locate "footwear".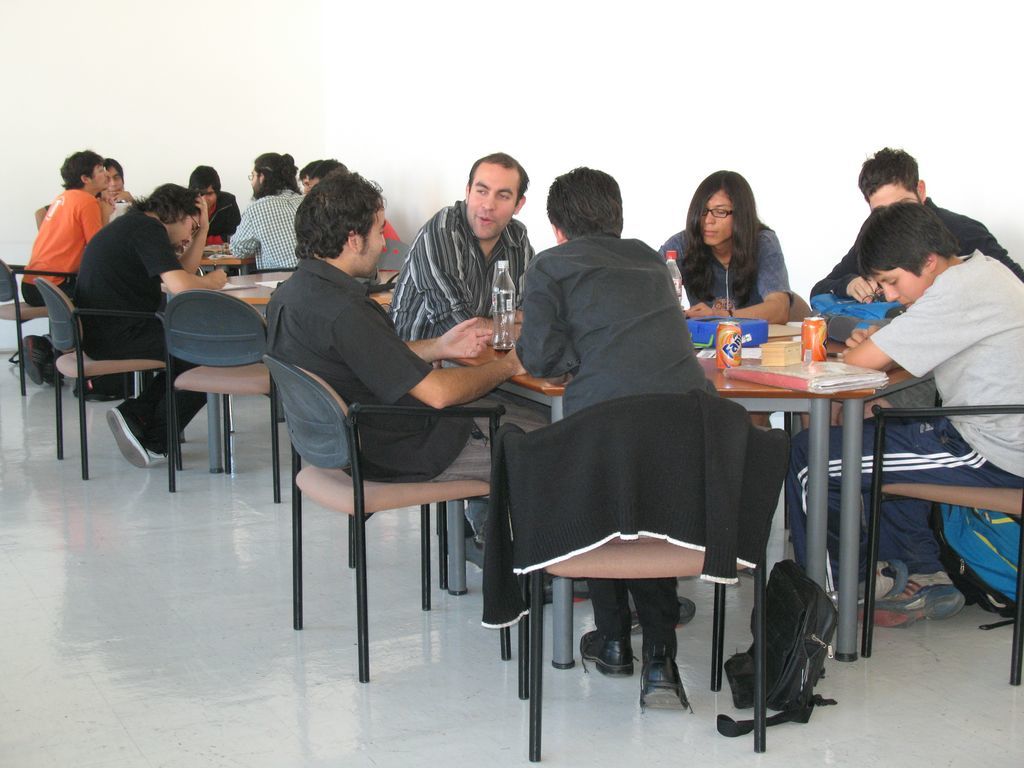
Bounding box: detection(152, 443, 166, 461).
